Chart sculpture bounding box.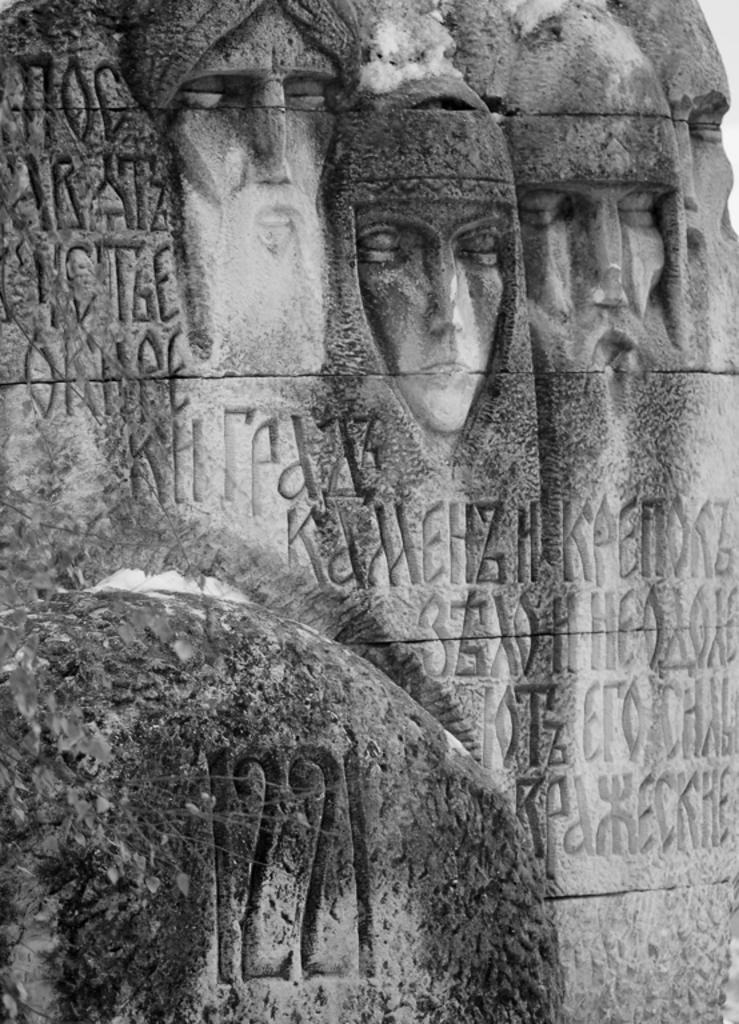
Charted: x1=152, y1=1, x2=345, y2=303.
